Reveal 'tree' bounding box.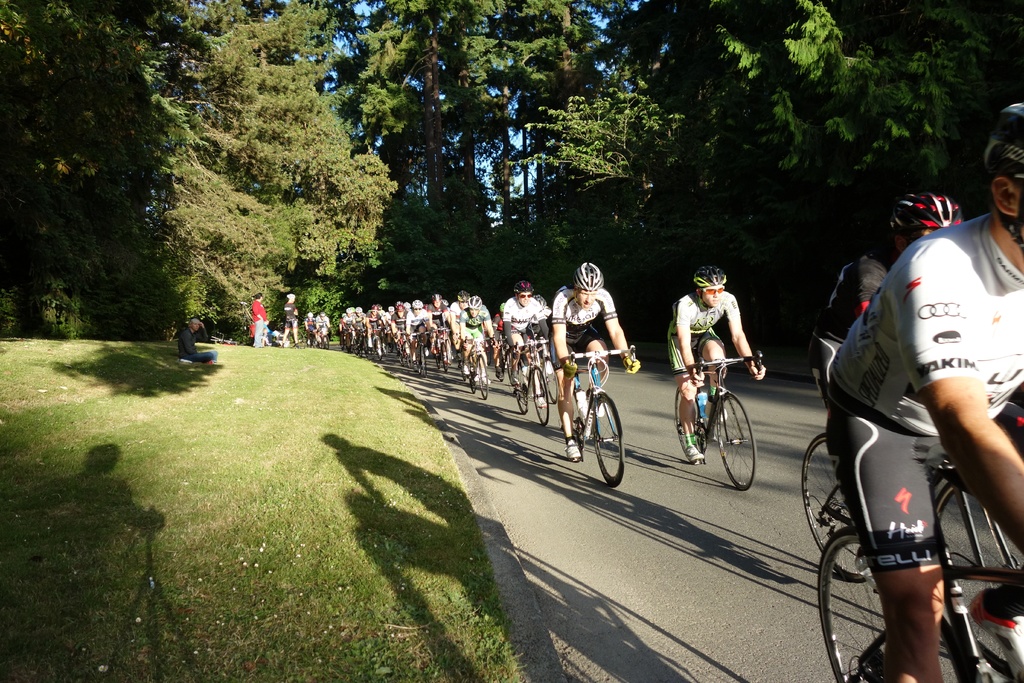
Revealed: (x1=551, y1=0, x2=1015, y2=332).
